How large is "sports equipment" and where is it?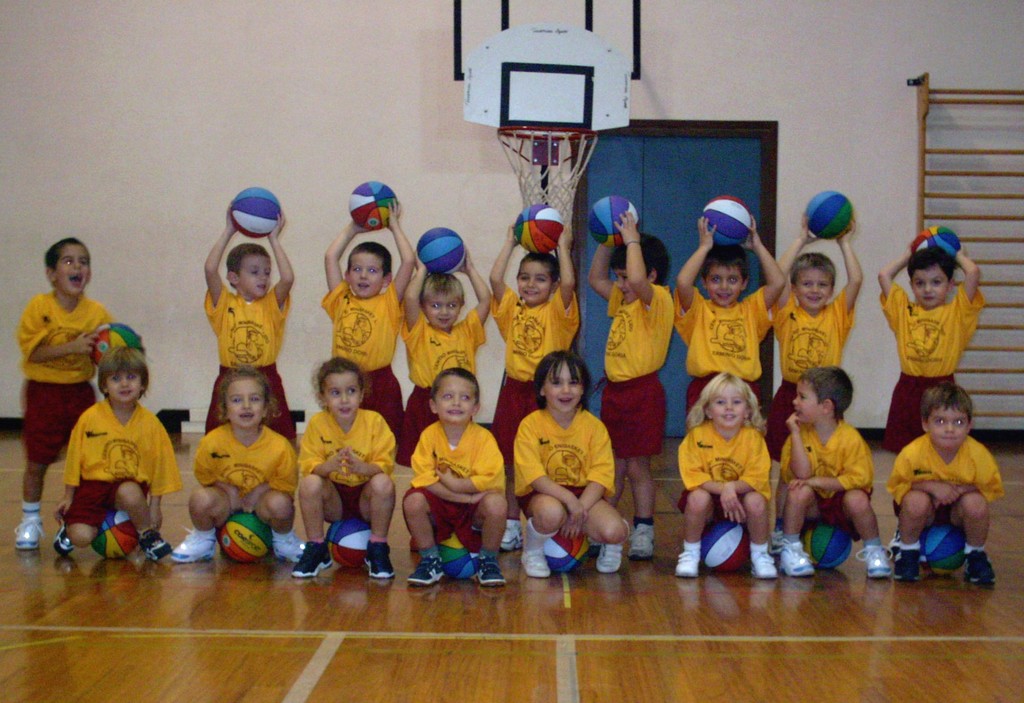
Bounding box: x1=910 y1=225 x2=963 y2=259.
